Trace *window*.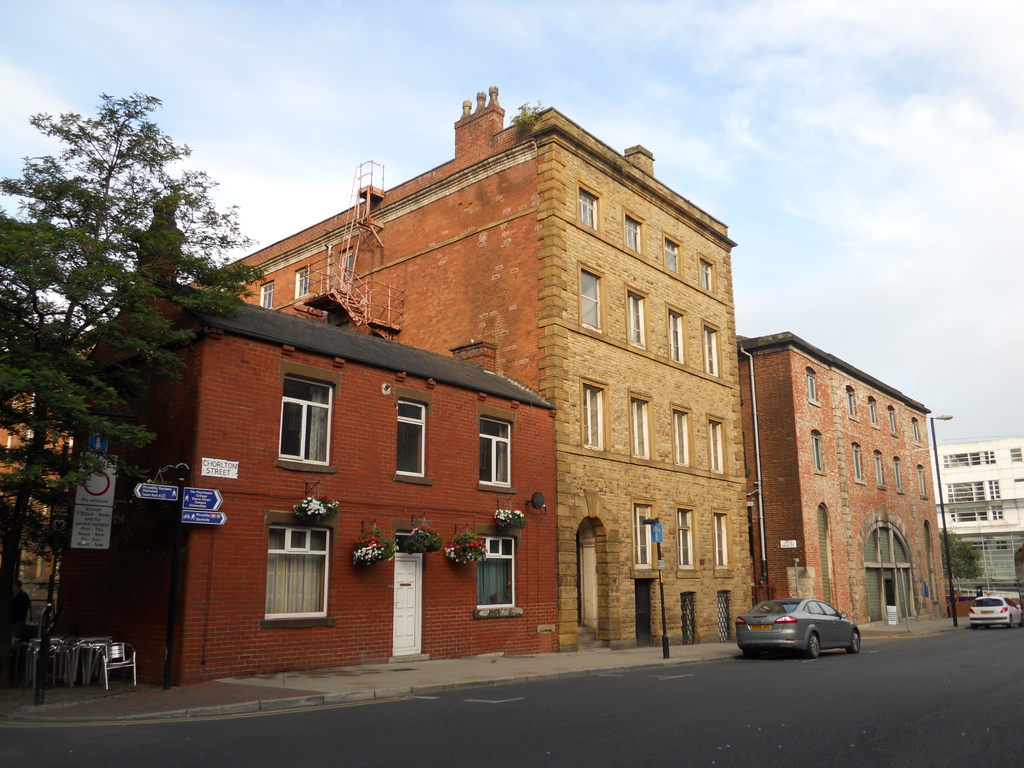
Traced to x1=849 y1=386 x2=857 y2=418.
